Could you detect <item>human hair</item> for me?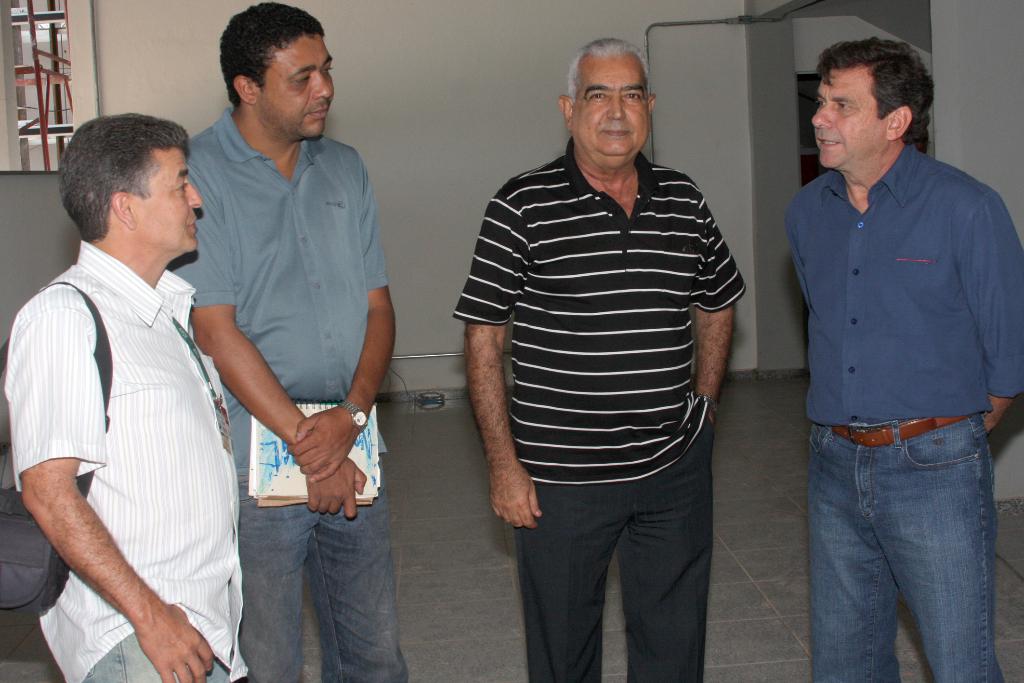
Detection result: 60/114/188/259.
